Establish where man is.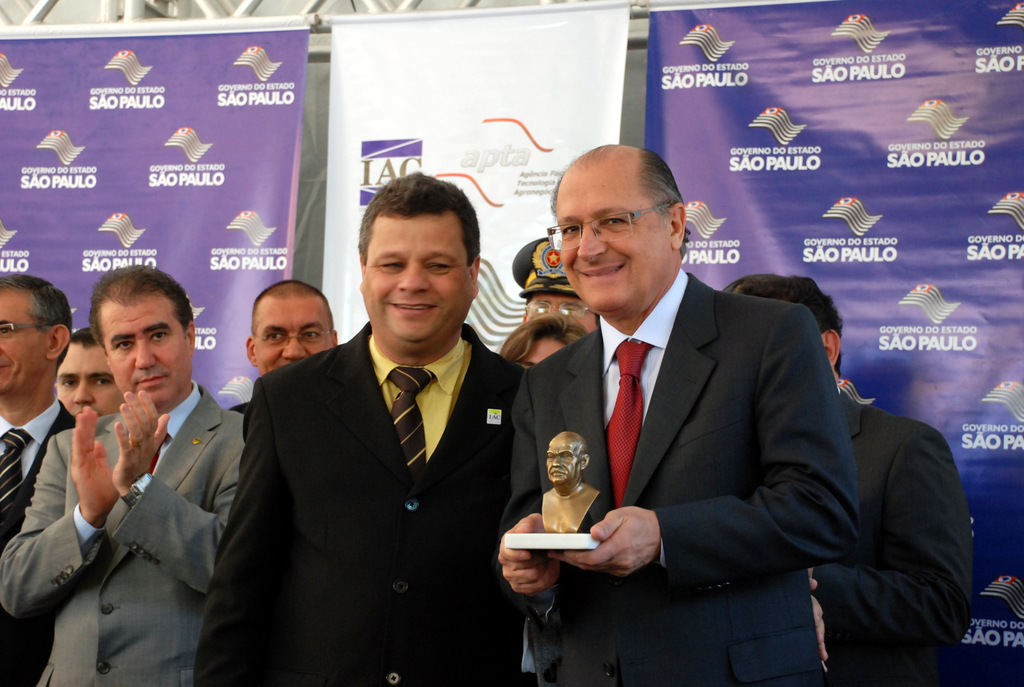
Established at select_region(193, 178, 554, 686).
